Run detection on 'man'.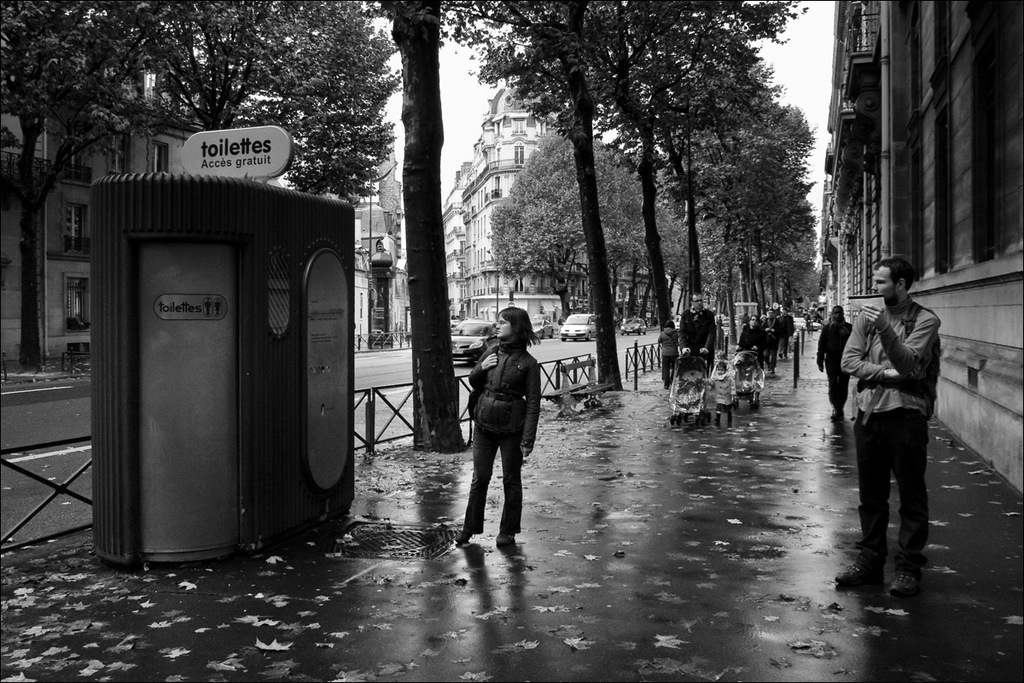
Result: <box>843,264,951,587</box>.
